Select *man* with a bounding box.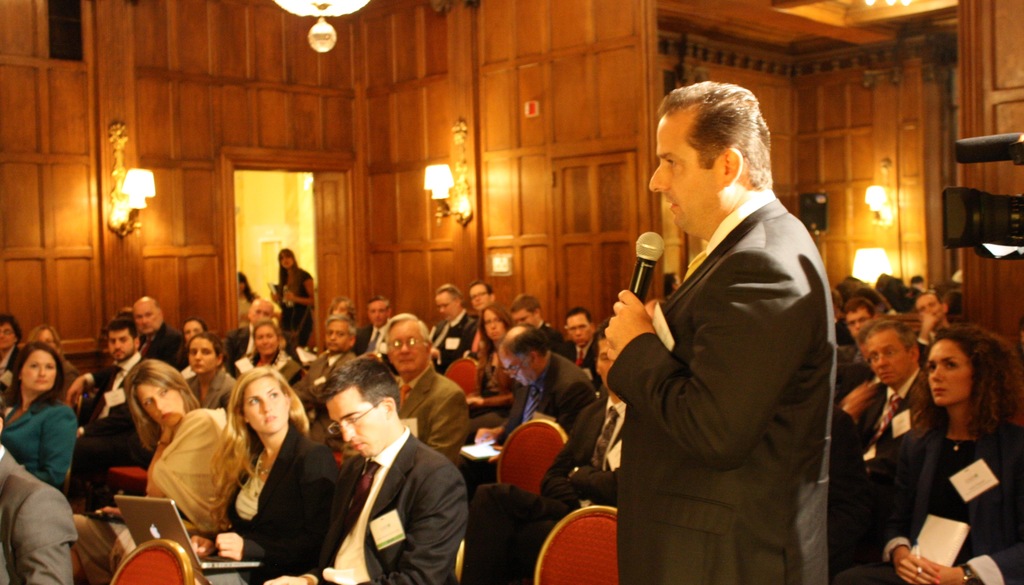
x1=507, y1=290, x2=573, y2=366.
